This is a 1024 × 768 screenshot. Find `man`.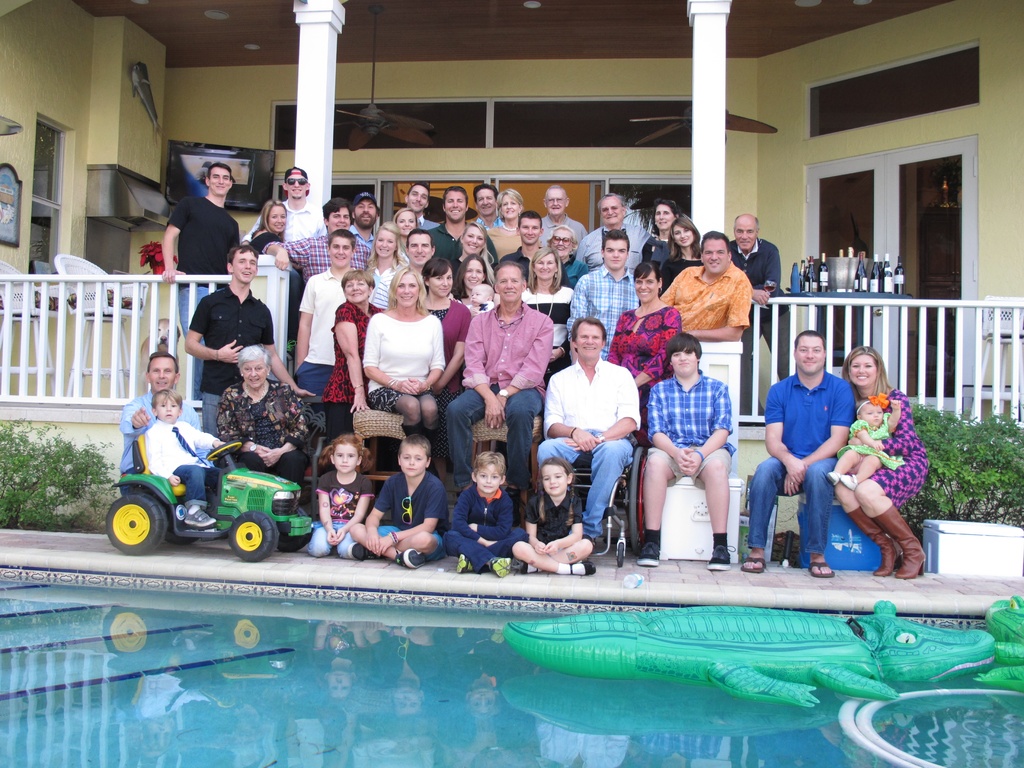
Bounding box: pyautogui.locateOnScreen(347, 193, 385, 252).
